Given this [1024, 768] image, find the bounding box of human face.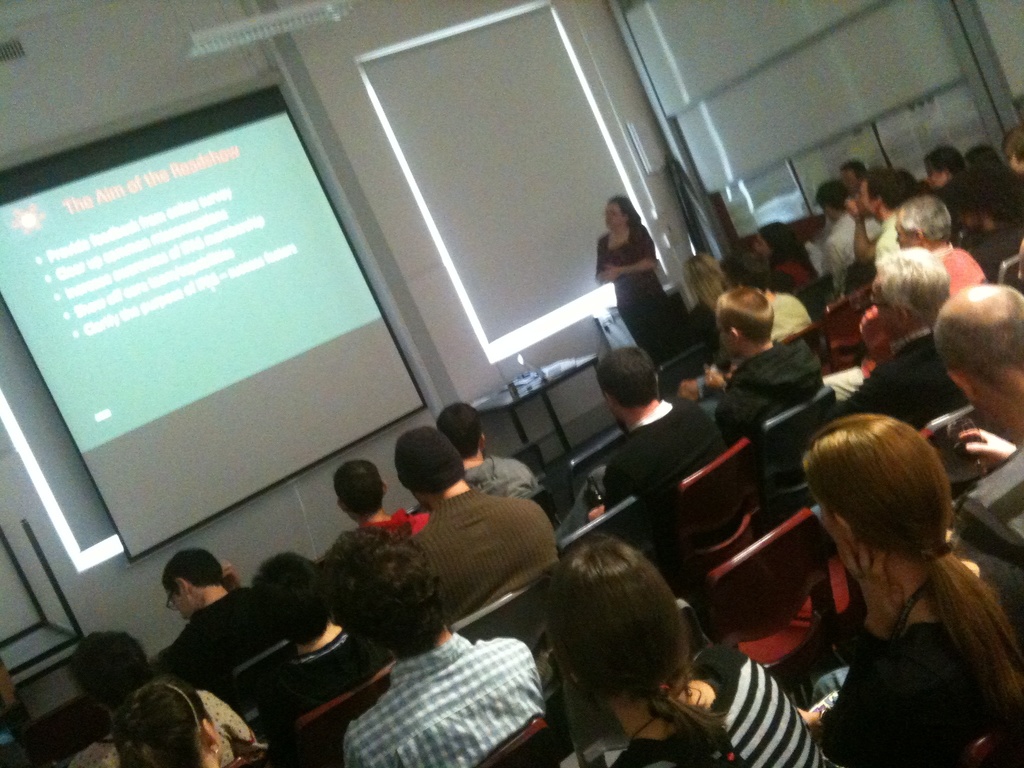
crop(925, 164, 940, 193).
